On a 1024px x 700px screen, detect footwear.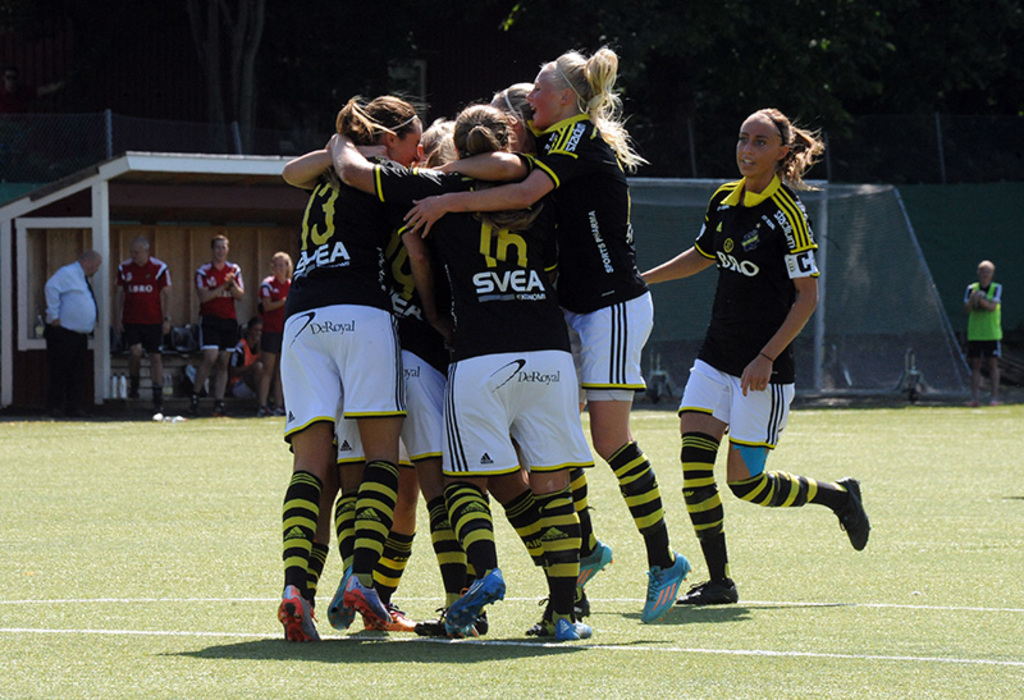
332,580,349,623.
